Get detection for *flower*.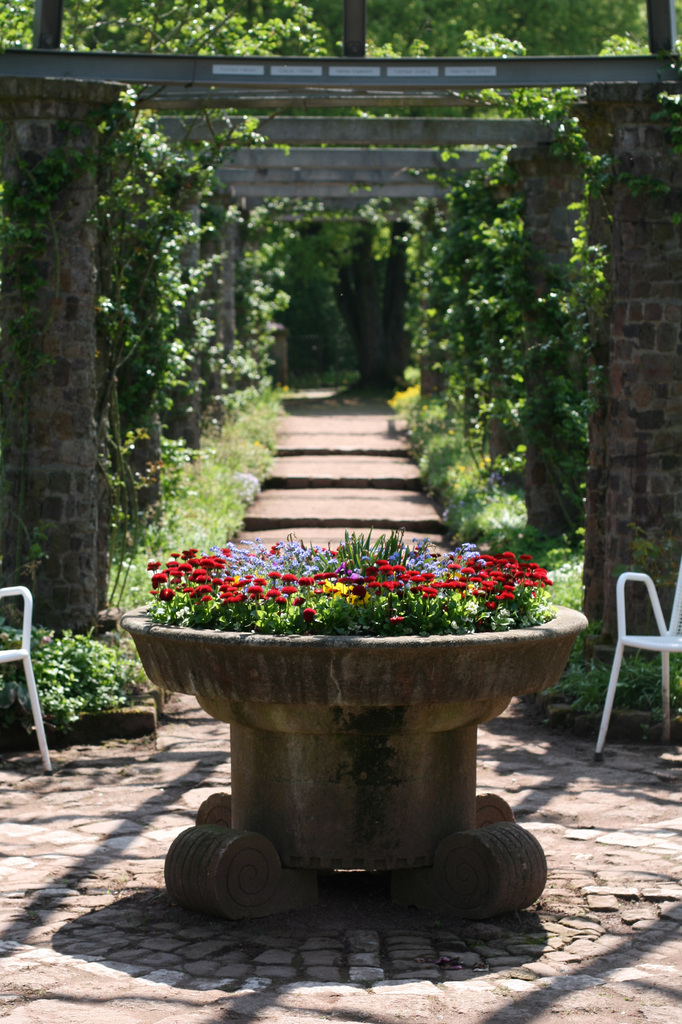
Detection: bbox=[250, 586, 260, 596].
